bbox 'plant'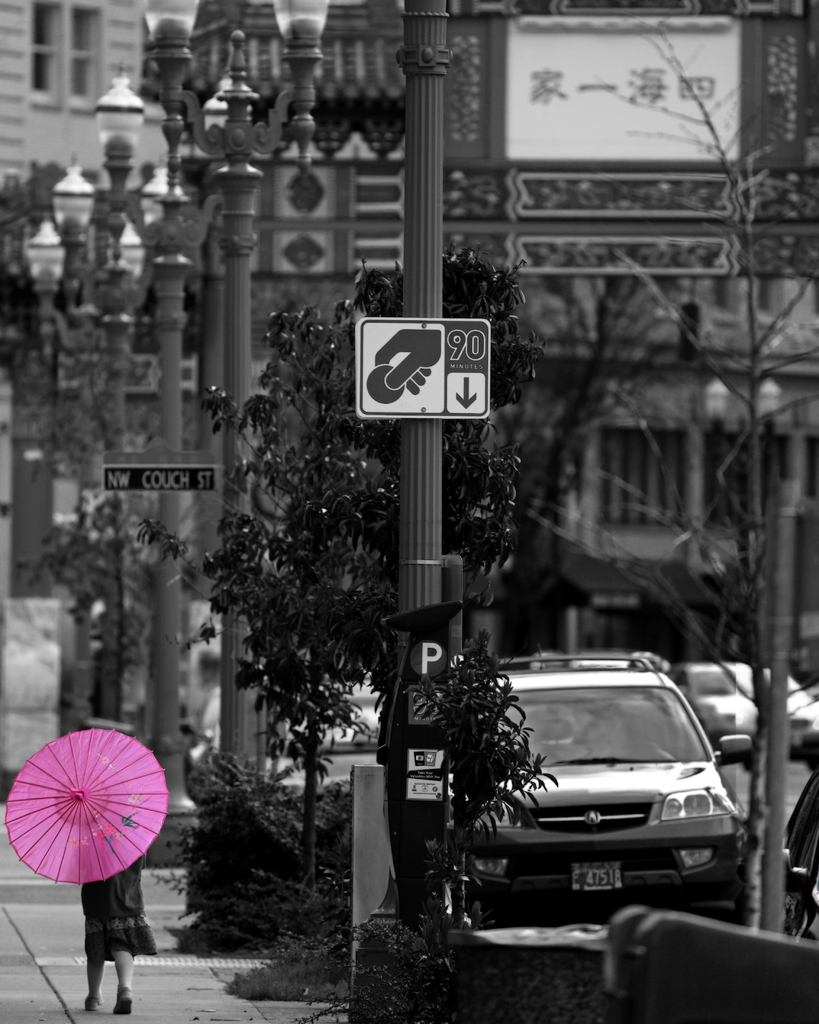
pyautogui.locateOnScreen(0, 161, 148, 652)
